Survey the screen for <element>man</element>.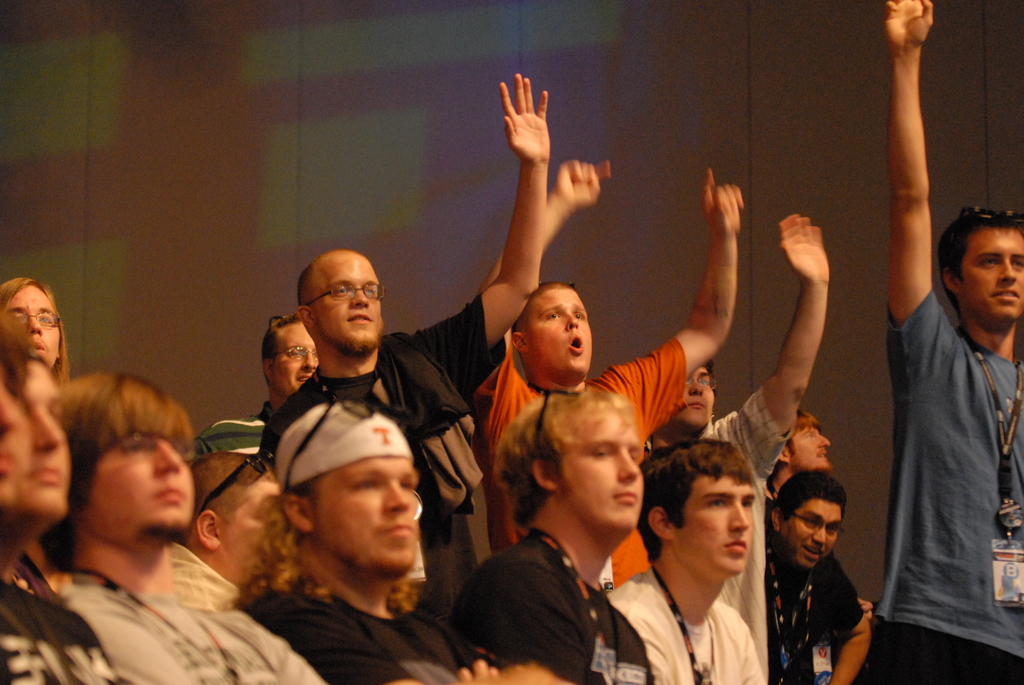
Survey found: (243, 382, 486, 684).
